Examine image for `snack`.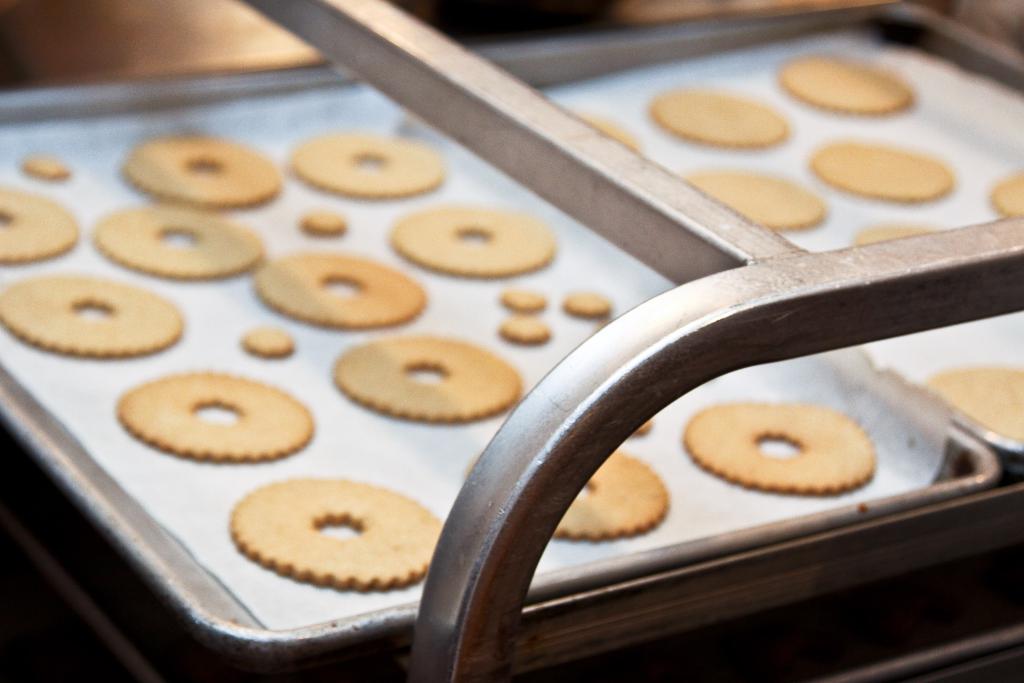
Examination result: 500,284,543,310.
